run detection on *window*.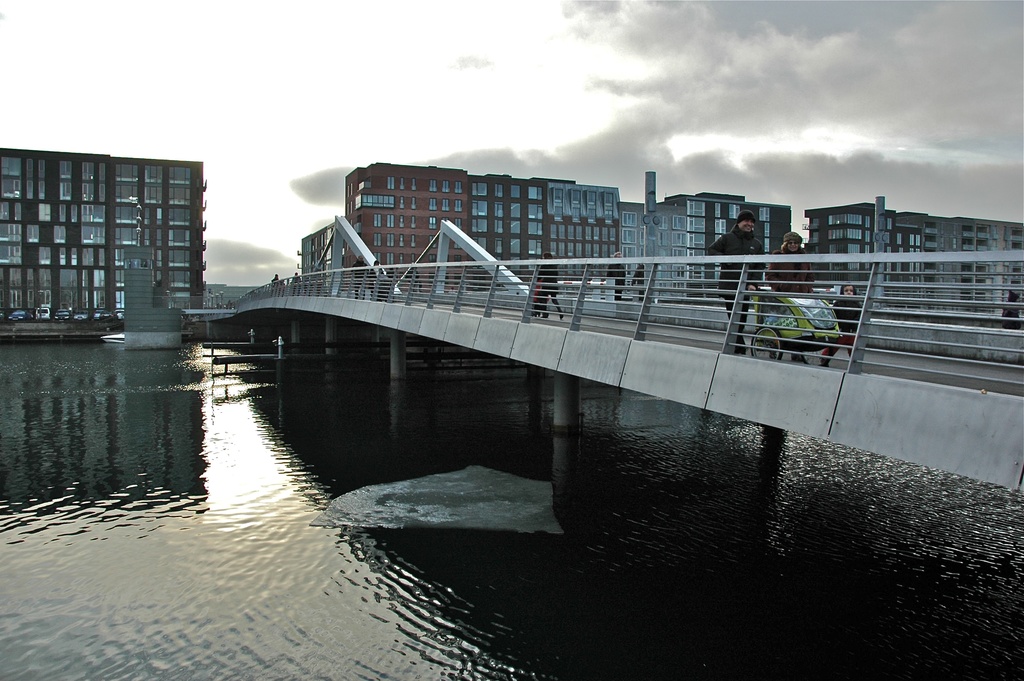
Result: 689:219:703:229.
